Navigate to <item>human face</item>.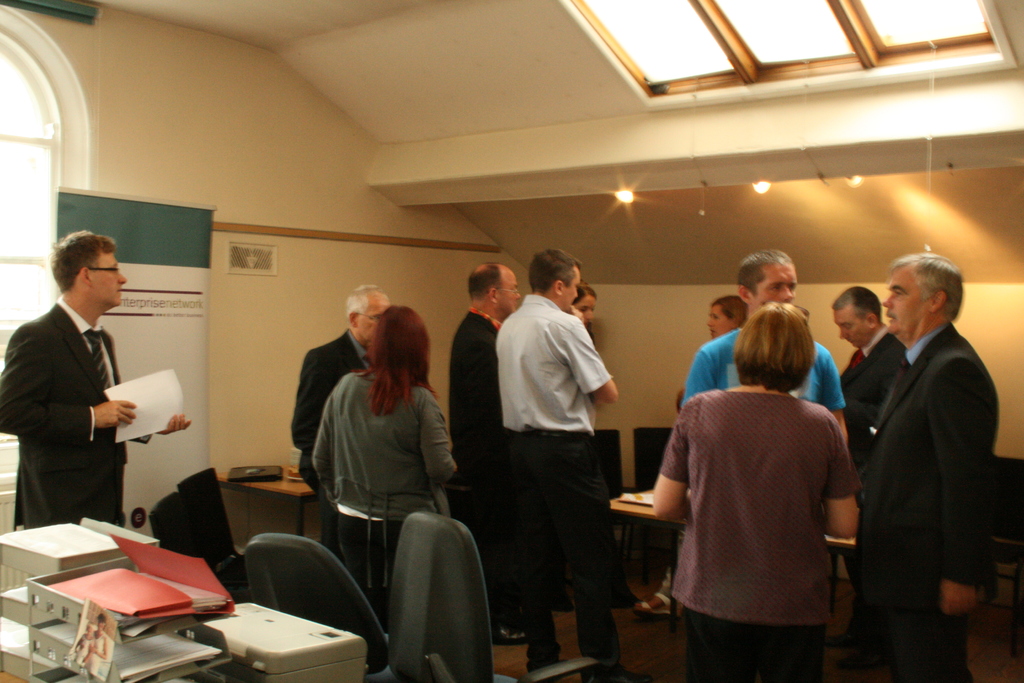
Navigation target: <box>89,251,124,309</box>.
